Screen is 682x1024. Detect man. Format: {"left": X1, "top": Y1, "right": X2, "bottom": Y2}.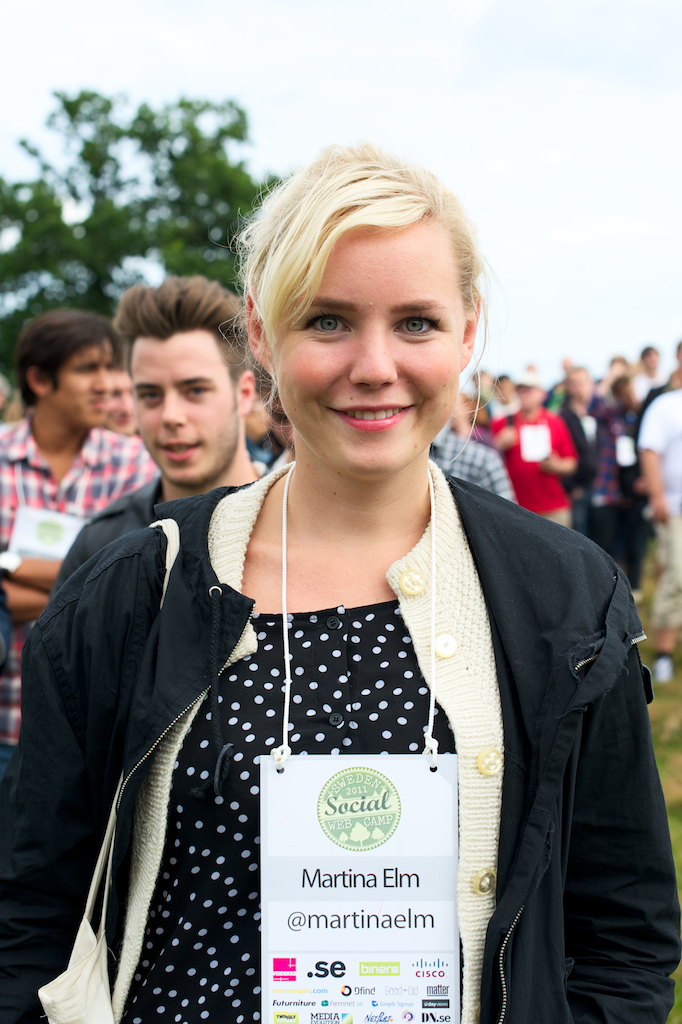
{"left": 545, "top": 345, "right": 605, "bottom": 458}.
